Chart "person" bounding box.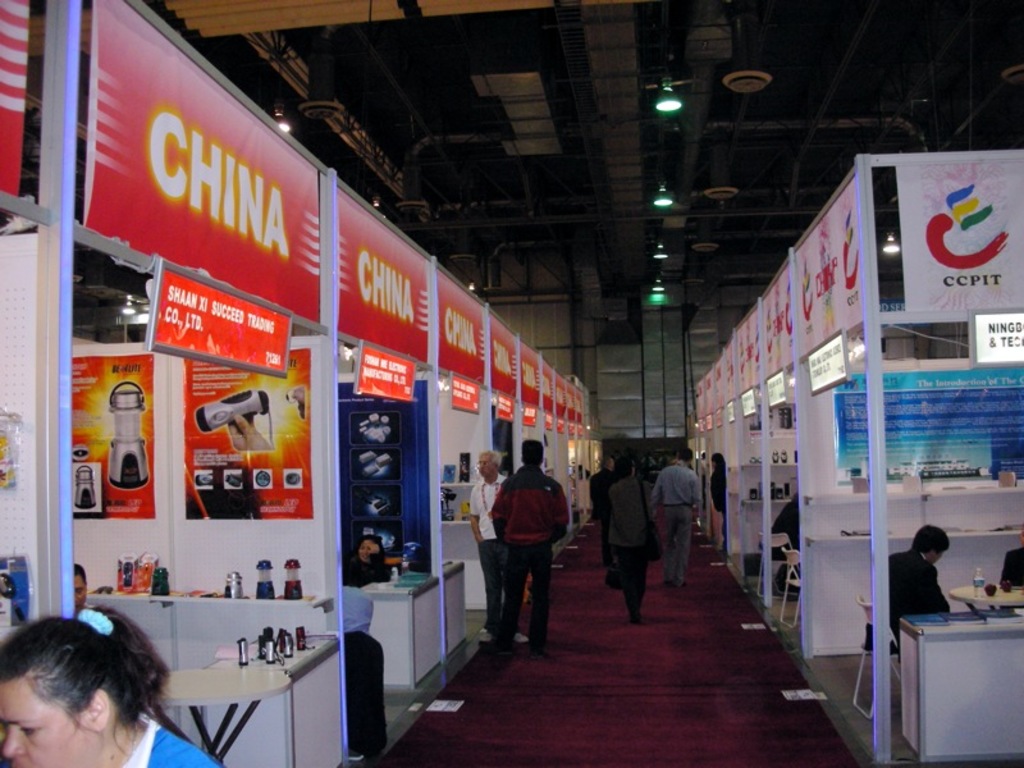
Charted: region(589, 448, 618, 588).
